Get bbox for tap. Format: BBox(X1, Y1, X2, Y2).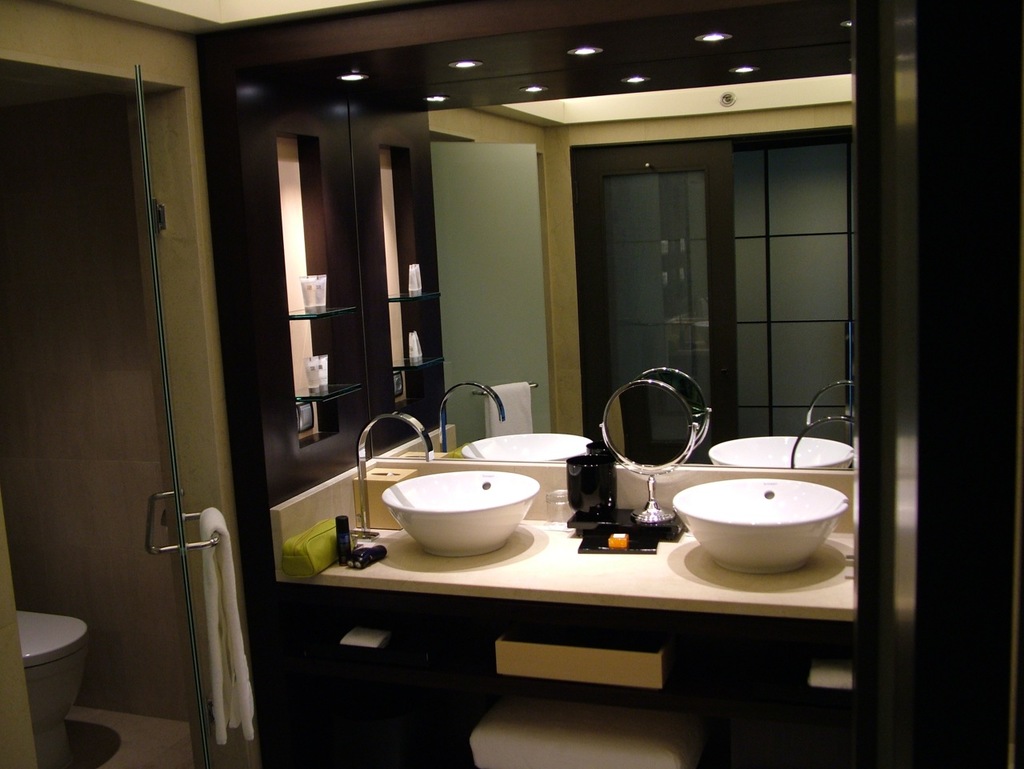
BBox(353, 412, 438, 533).
